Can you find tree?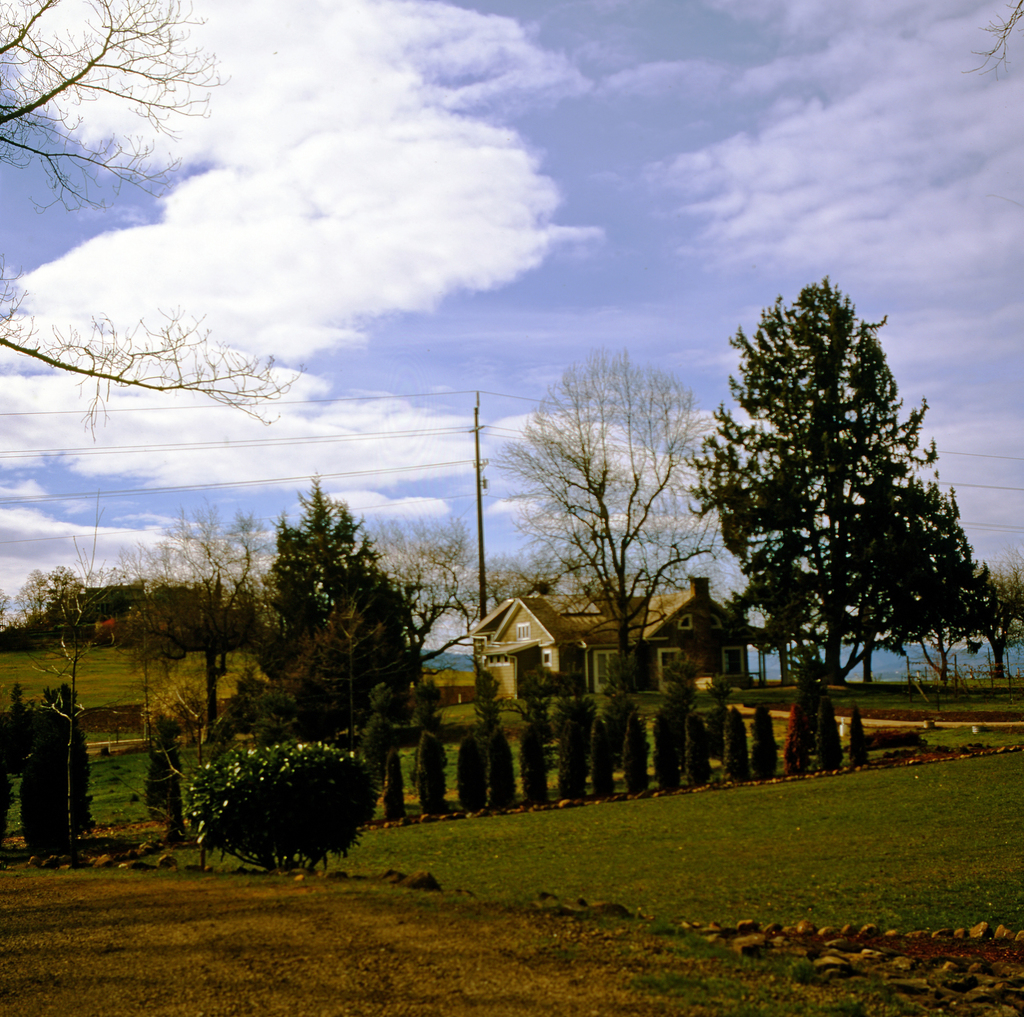
Yes, bounding box: box(0, 28, 316, 453).
